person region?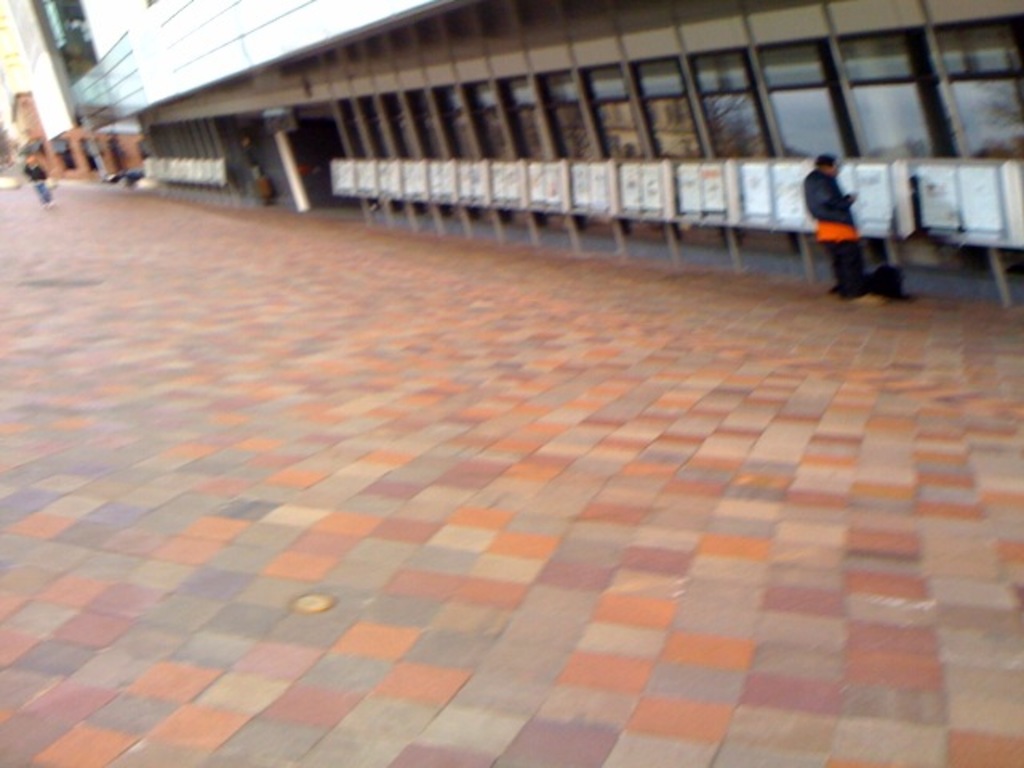
x1=798 y1=152 x2=870 y2=298
